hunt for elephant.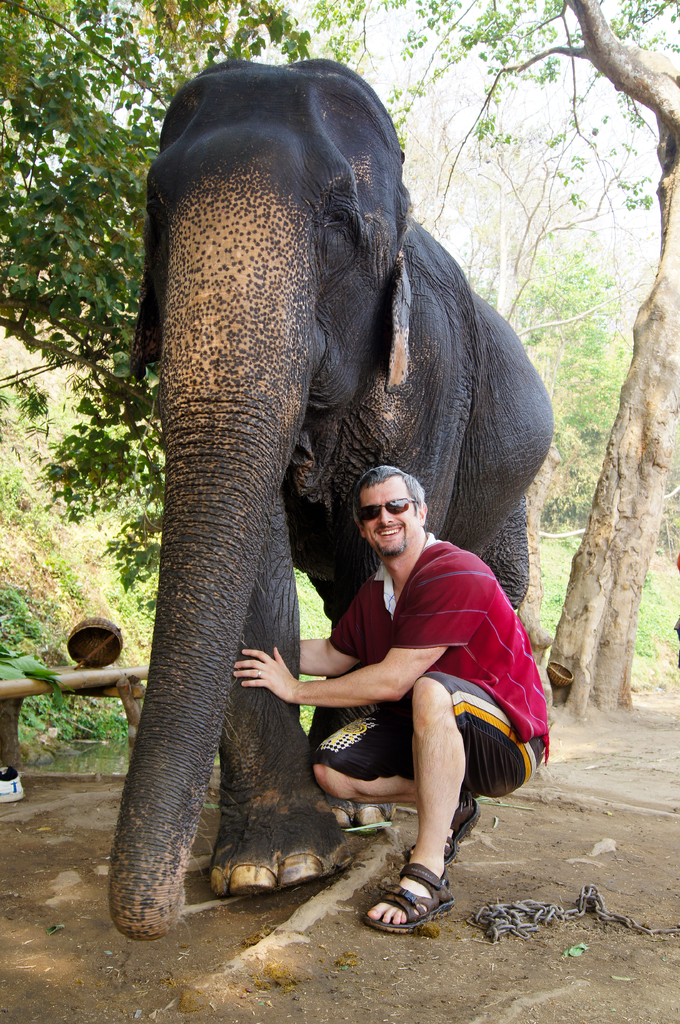
Hunted down at {"x1": 102, "y1": 49, "x2": 553, "y2": 937}.
